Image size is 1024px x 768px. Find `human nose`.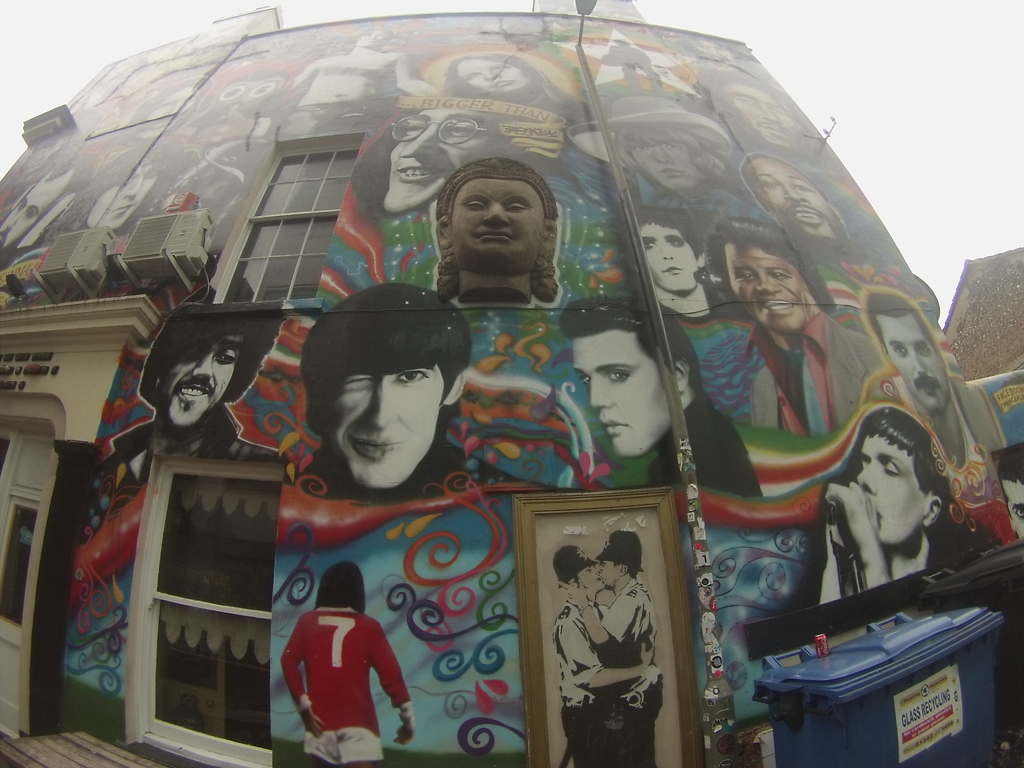
(x1=652, y1=150, x2=670, y2=167).
